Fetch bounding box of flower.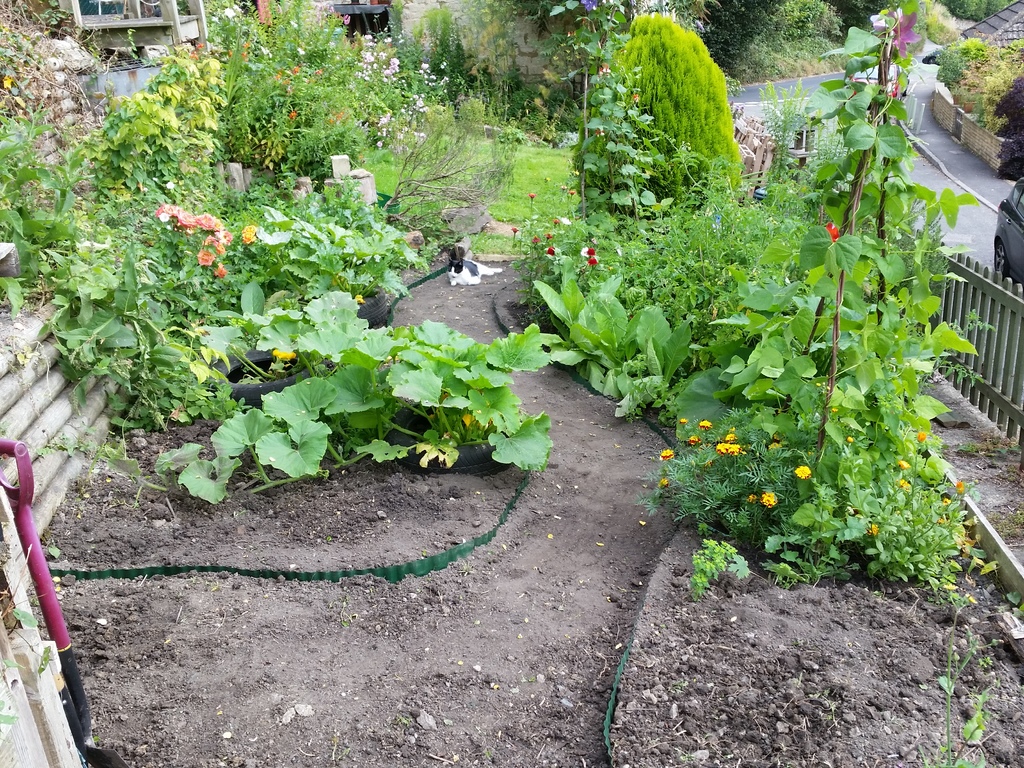
Bbox: x1=833, y1=406, x2=837, y2=410.
